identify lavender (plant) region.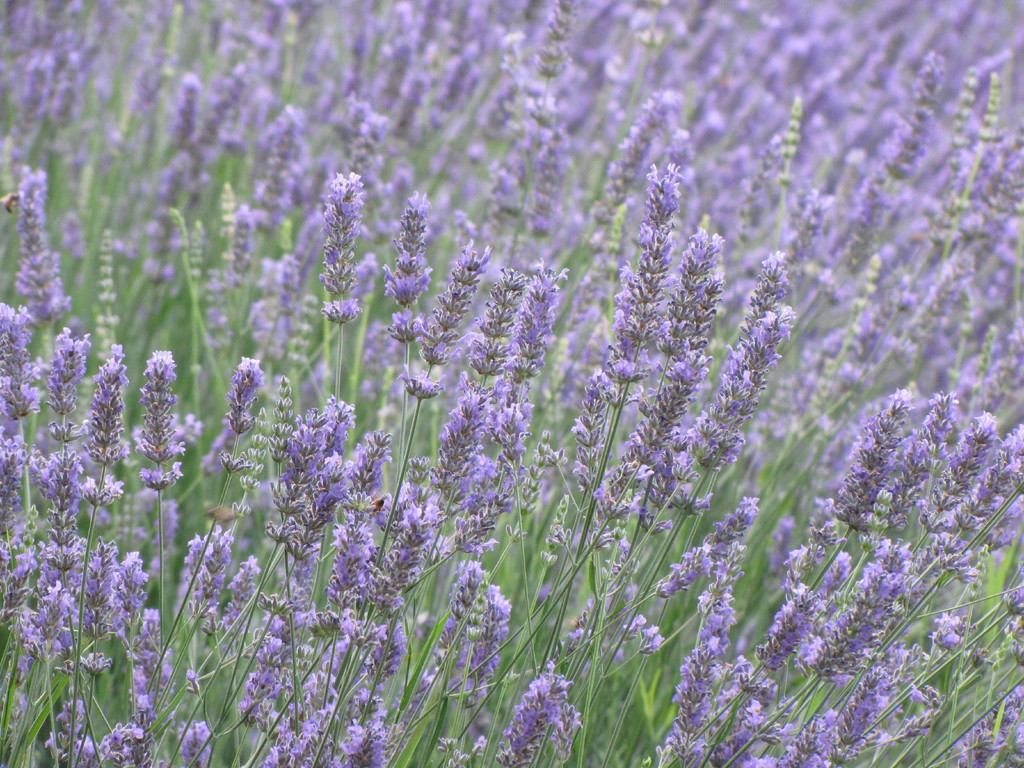
Region: crop(317, 166, 355, 434).
